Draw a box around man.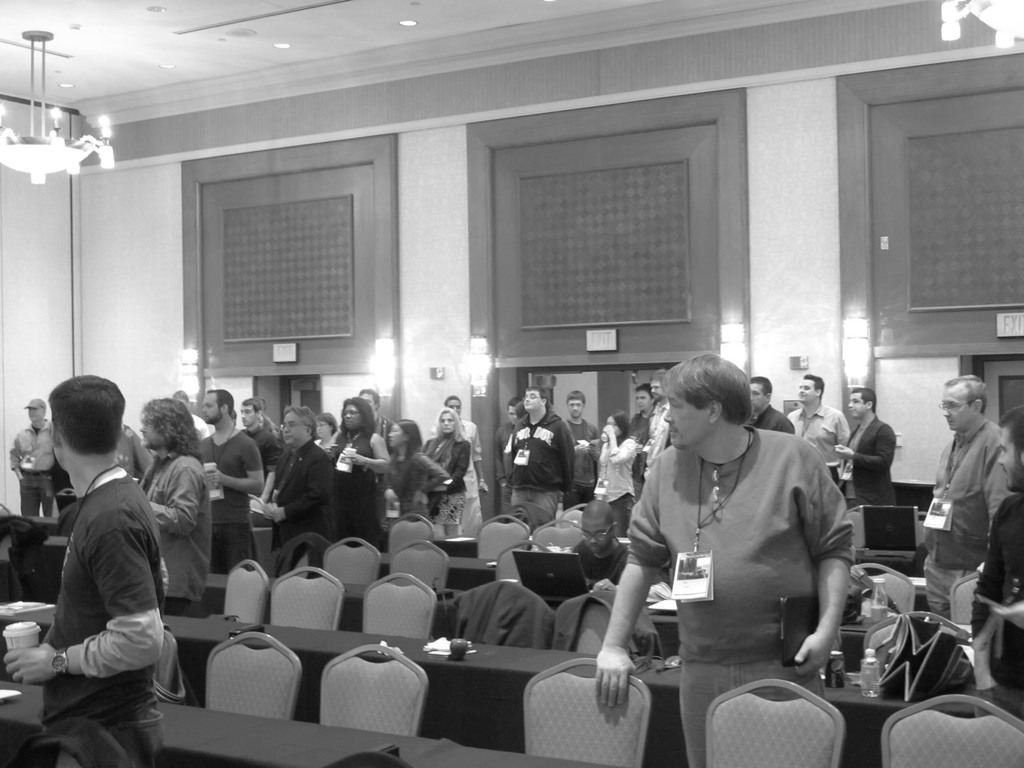
box=[250, 406, 335, 579].
